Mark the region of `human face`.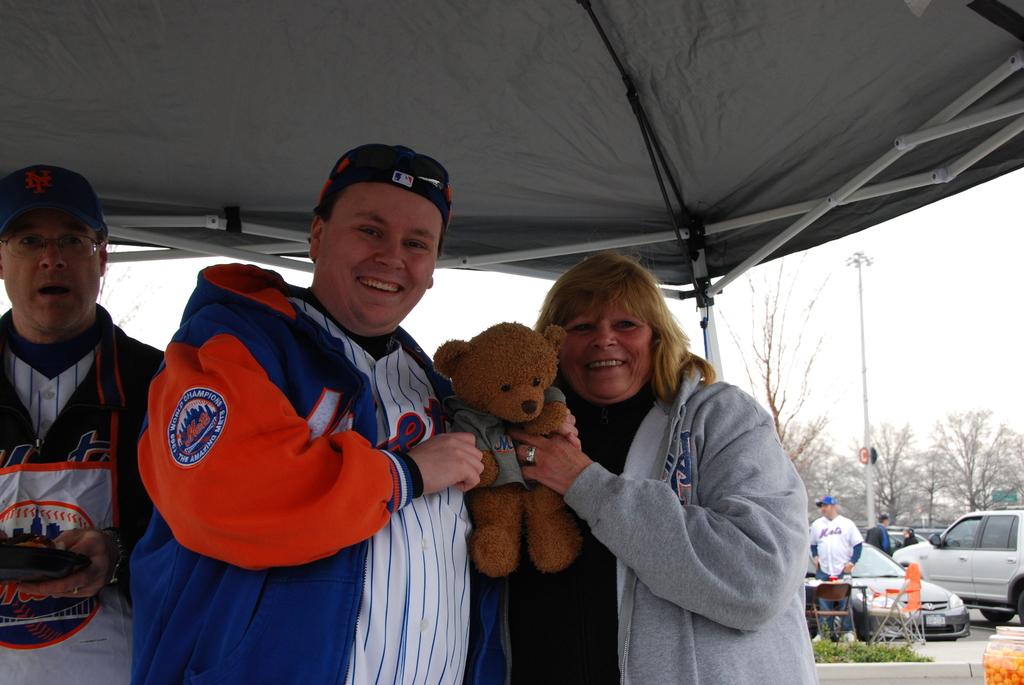
Region: [left=561, top=292, right=657, bottom=414].
